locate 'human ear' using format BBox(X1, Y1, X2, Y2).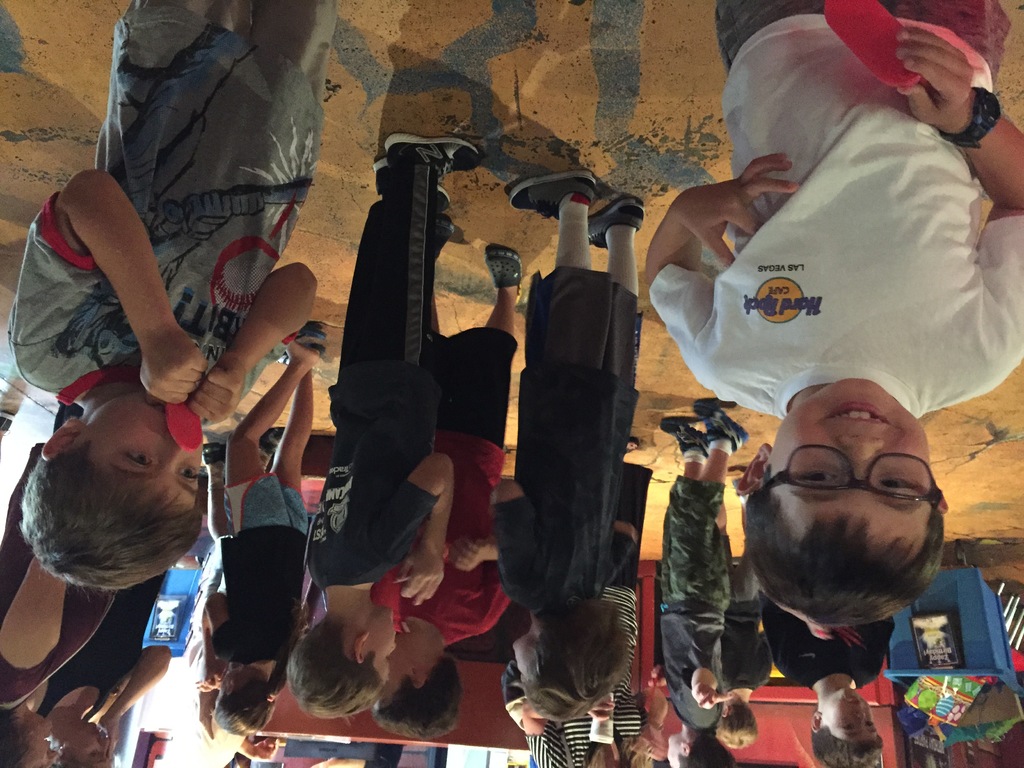
BBox(412, 664, 427, 695).
